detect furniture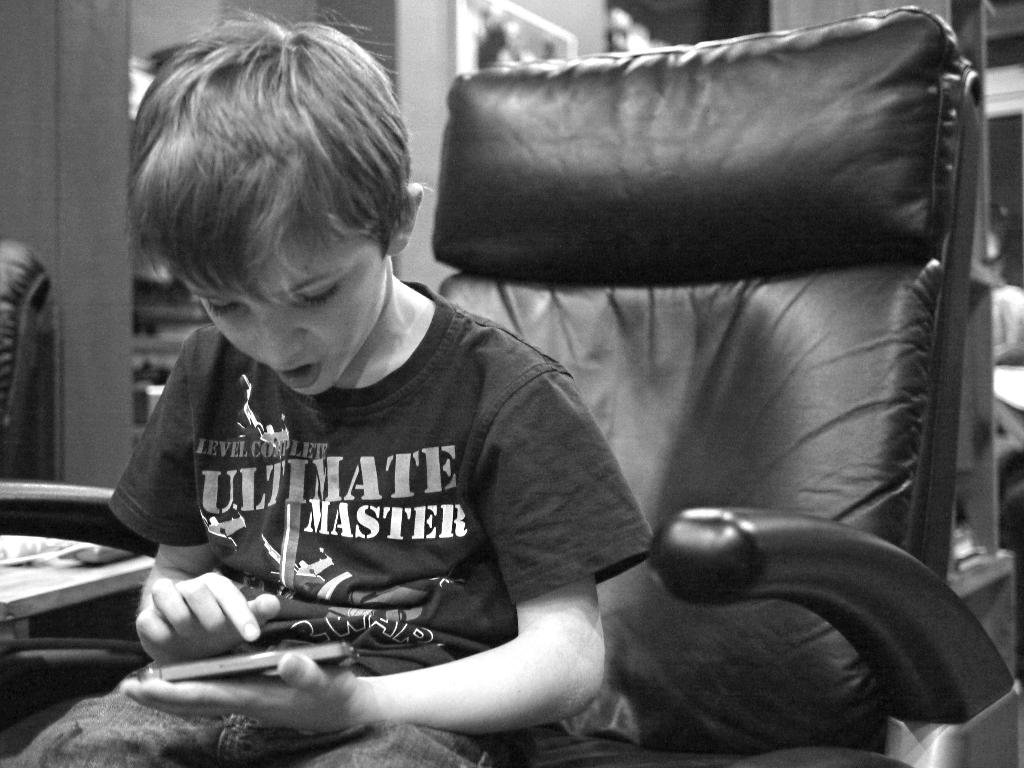
0:481:129:541
